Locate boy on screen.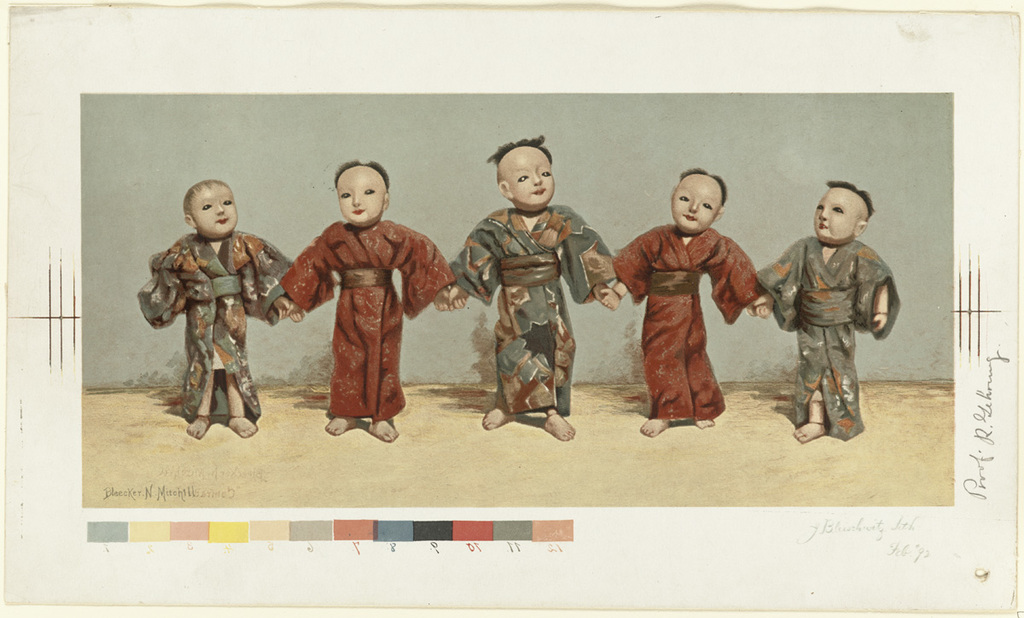
On screen at bbox(454, 150, 610, 439).
